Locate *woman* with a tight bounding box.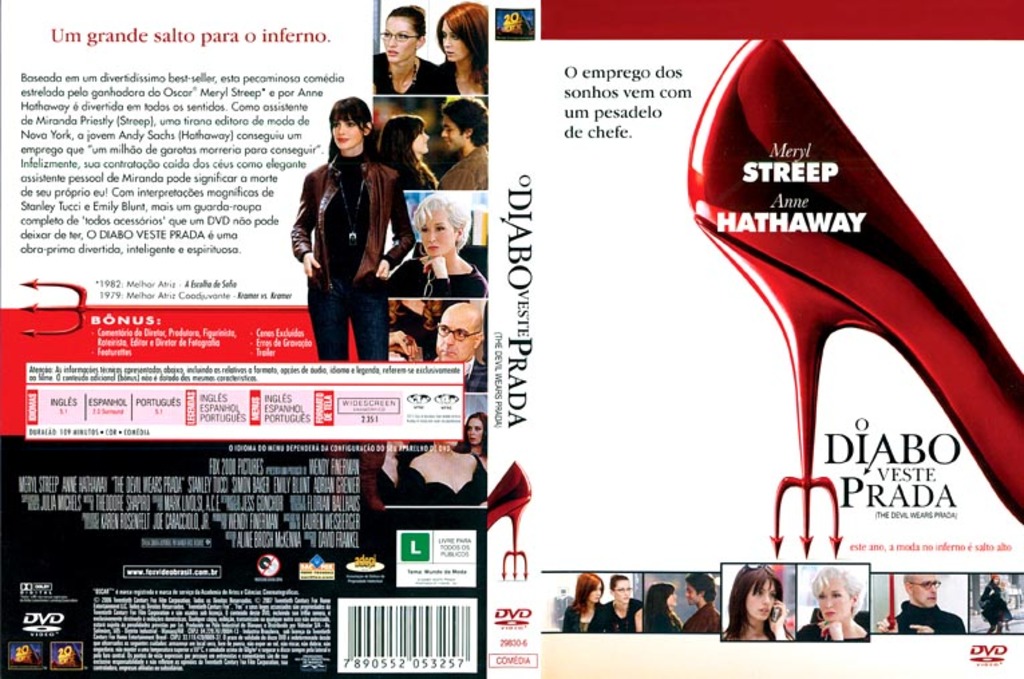
[x1=387, y1=194, x2=489, y2=299].
